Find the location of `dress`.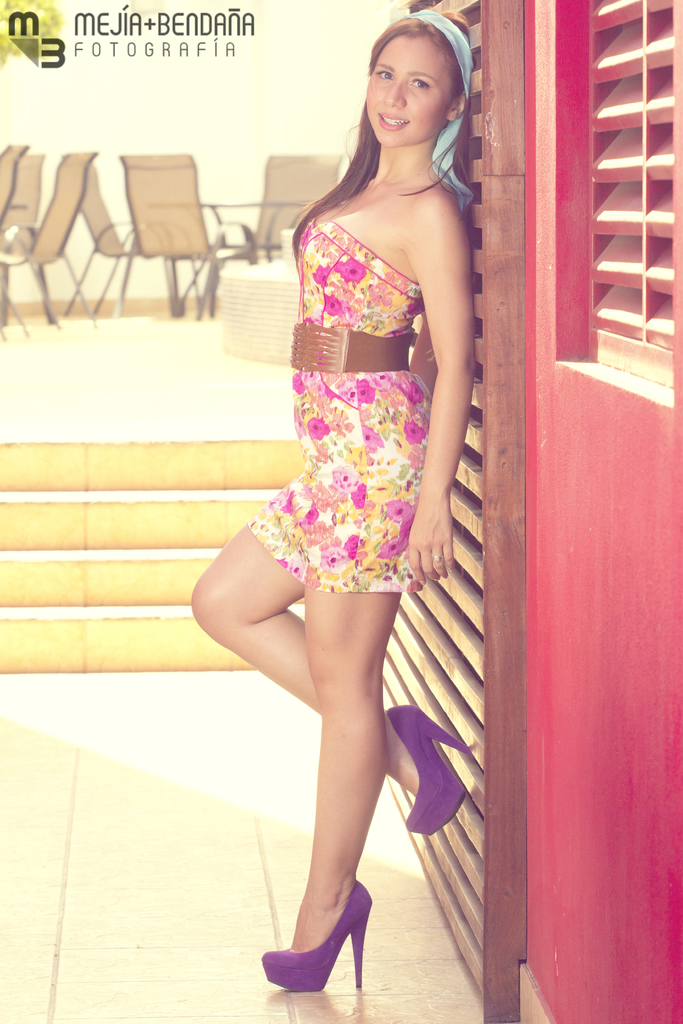
Location: <bbox>246, 216, 432, 592</bbox>.
